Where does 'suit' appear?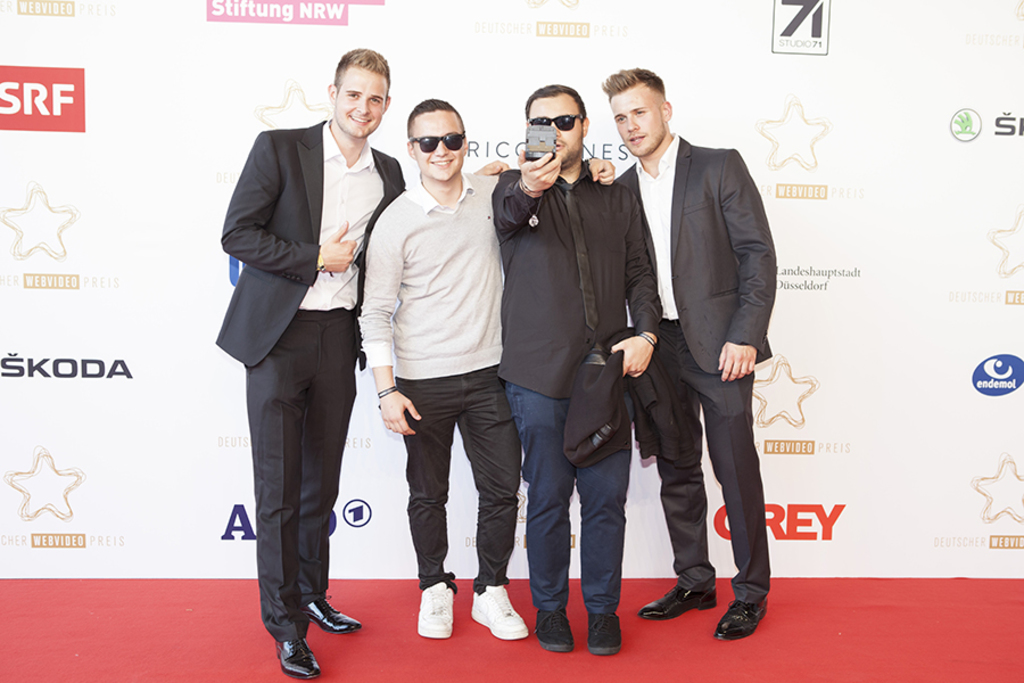
Appears at l=563, t=329, r=701, b=469.
